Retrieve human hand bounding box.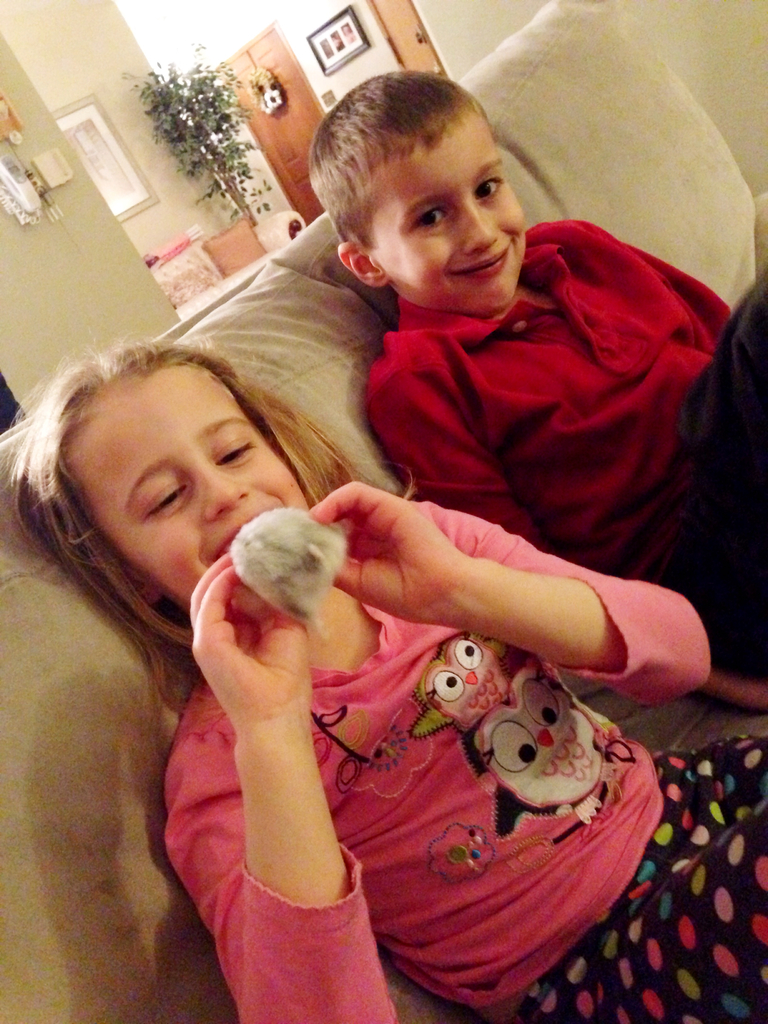
Bounding box: detection(310, 481, 456, 621).
